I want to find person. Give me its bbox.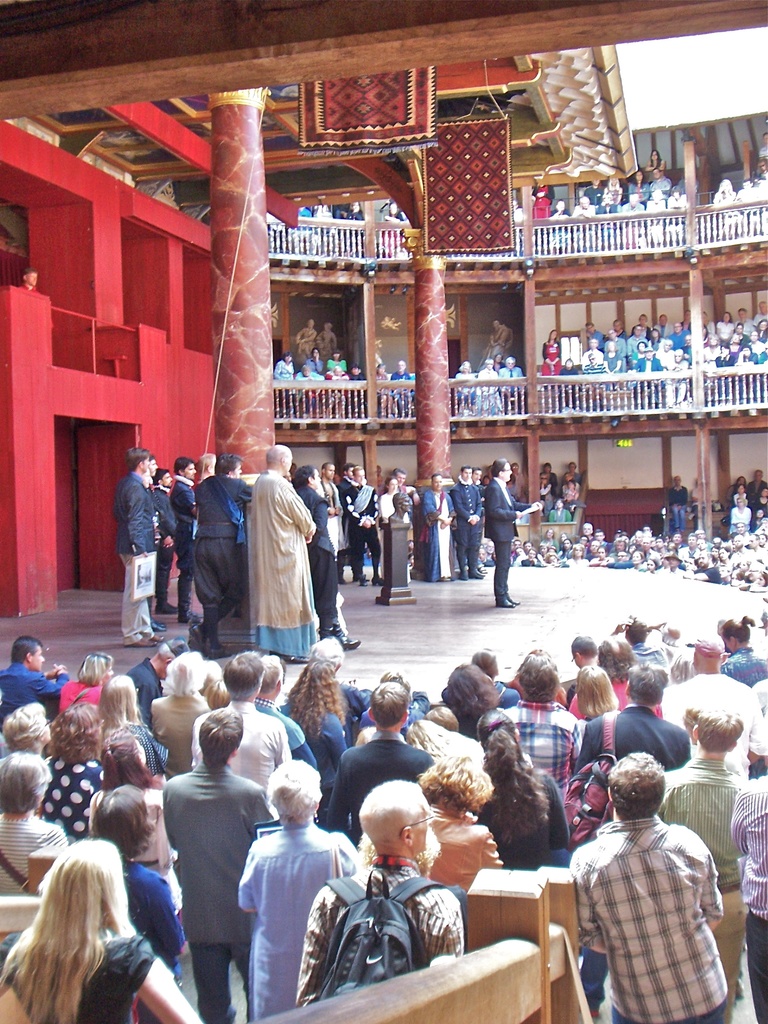
left=307, top=348, right=340, bottom=377.
